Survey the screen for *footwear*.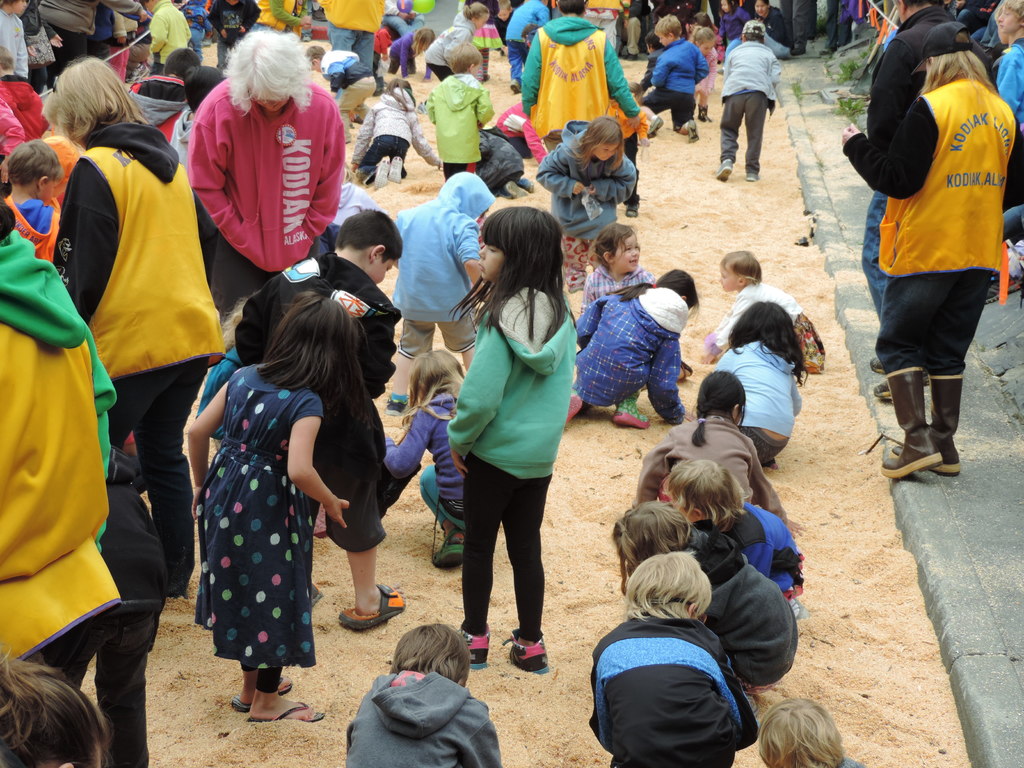
Survey found: rect(228, 673, 303, 707).
